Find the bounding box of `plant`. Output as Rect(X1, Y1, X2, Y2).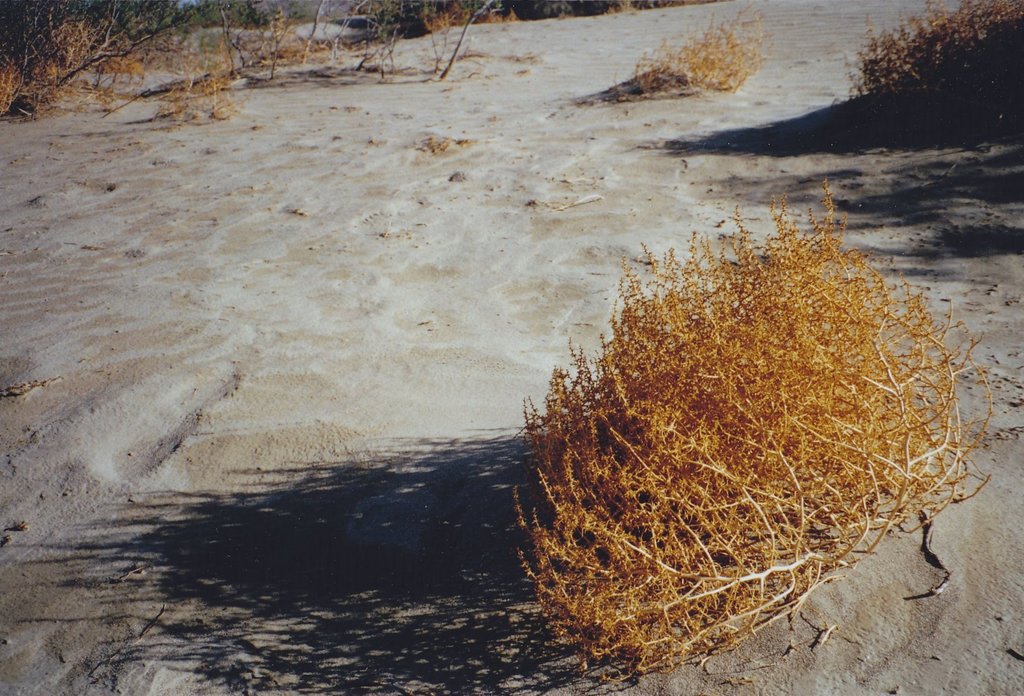
Rect(495, 170, 991, 679).
